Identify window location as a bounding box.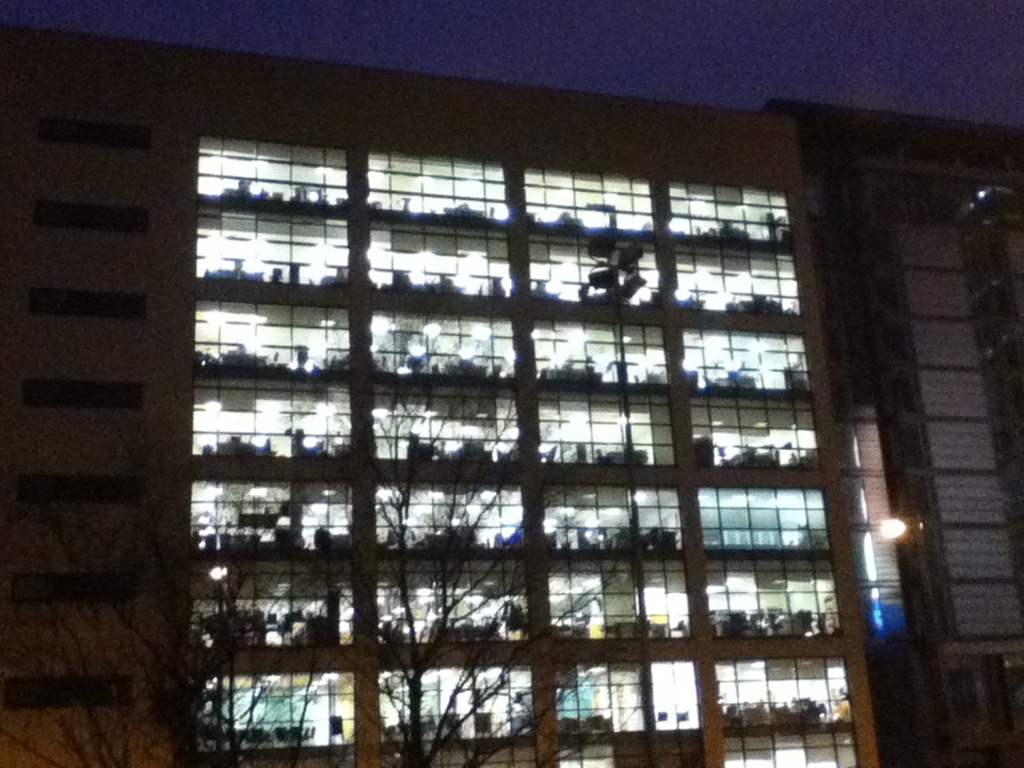
{"x1": 699, "y1": 481, "x2": 832, "y2": 563}.
